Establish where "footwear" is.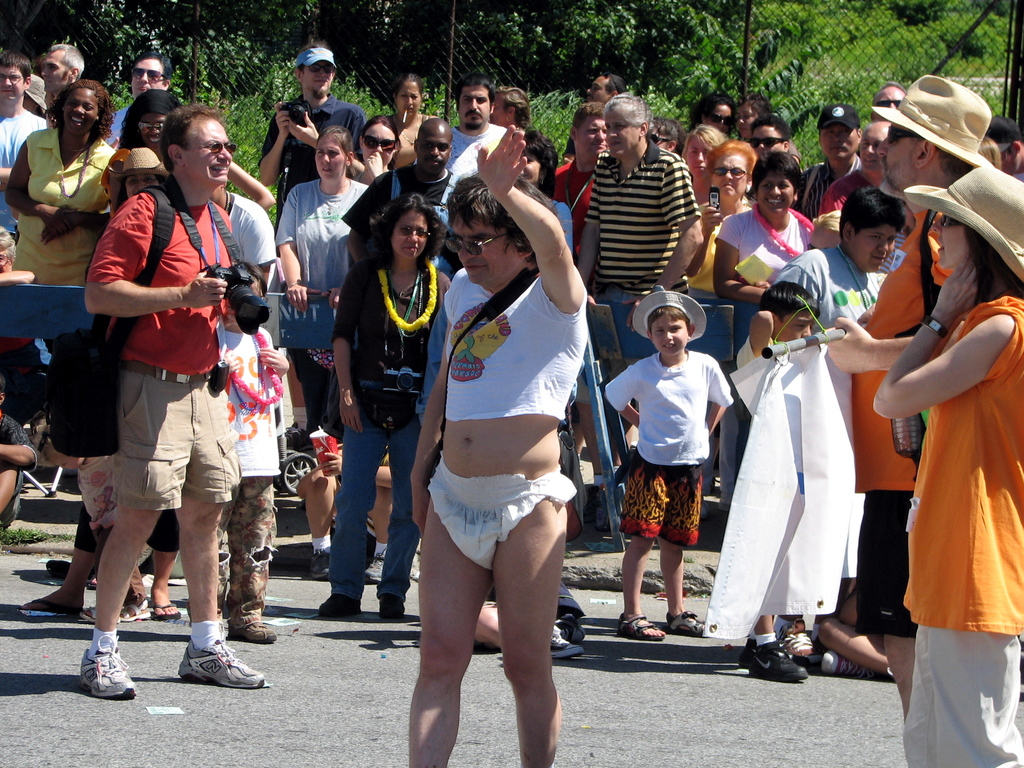
Established at 18 596 80 618.
